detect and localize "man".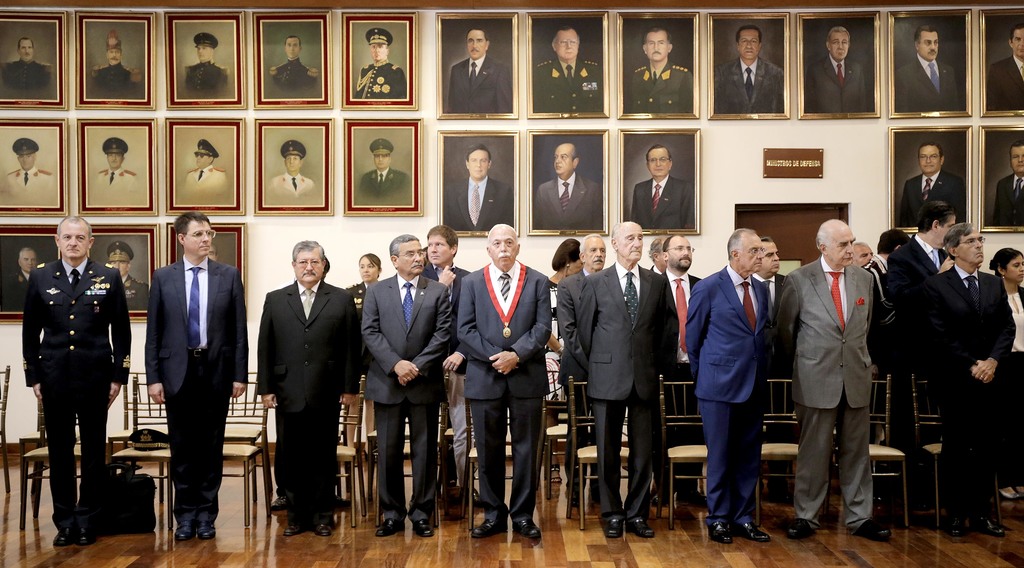
Localized at box=[88, 31, 137, 97].
